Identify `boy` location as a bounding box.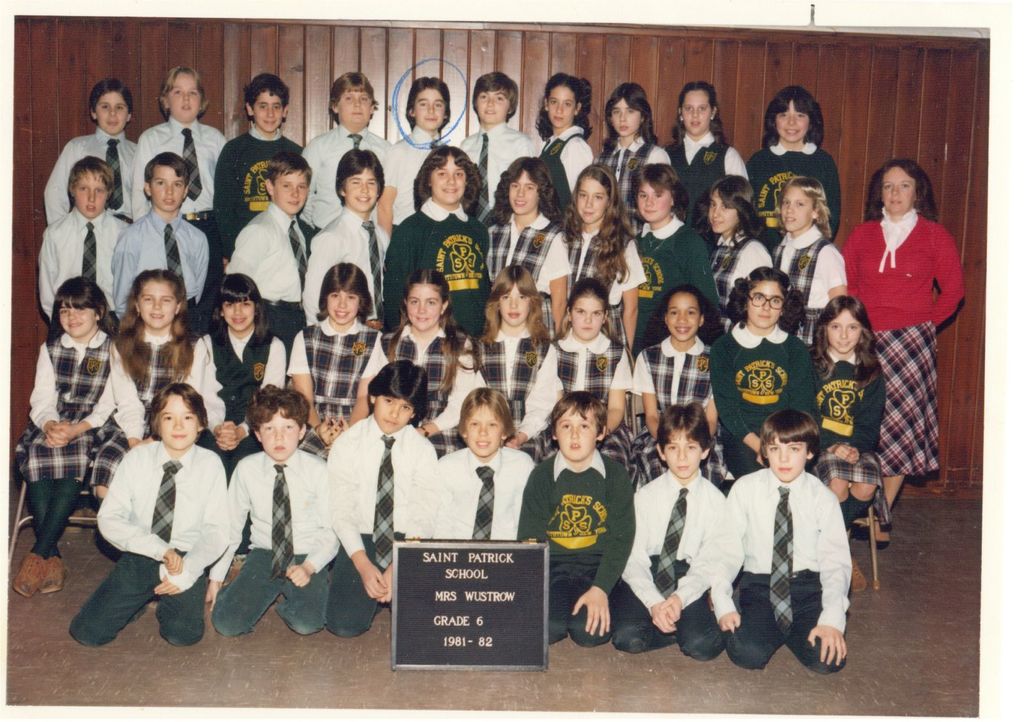
rect(515, 389, 637, 647).
